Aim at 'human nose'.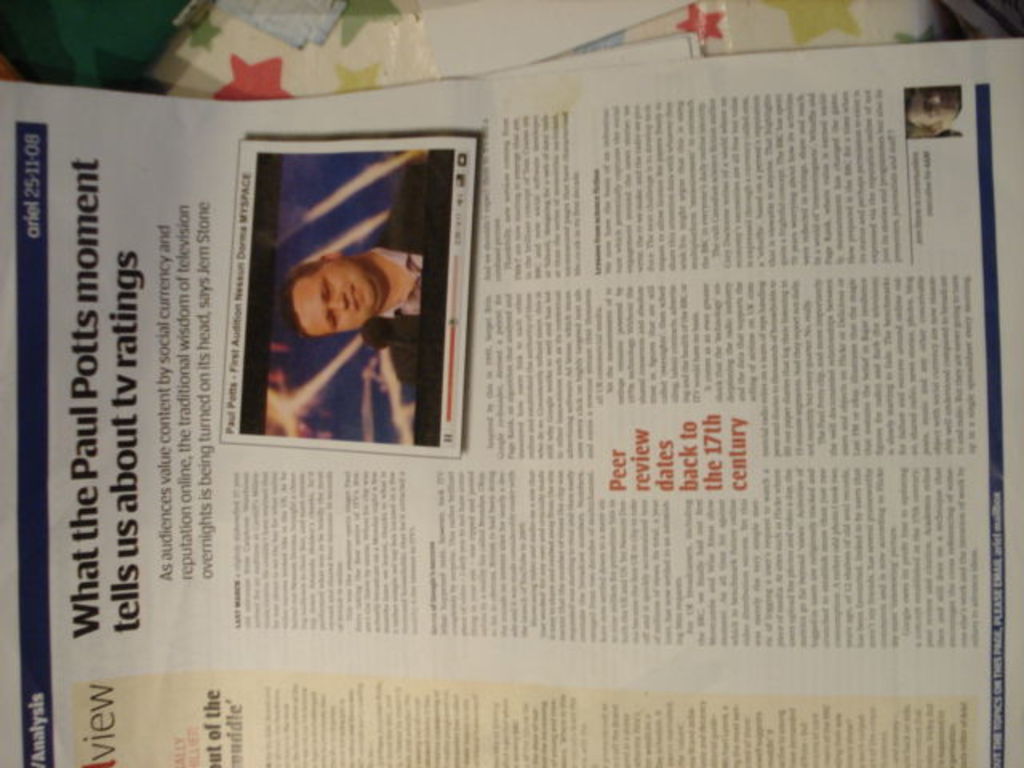
Aimed at [331,290,354,307].
